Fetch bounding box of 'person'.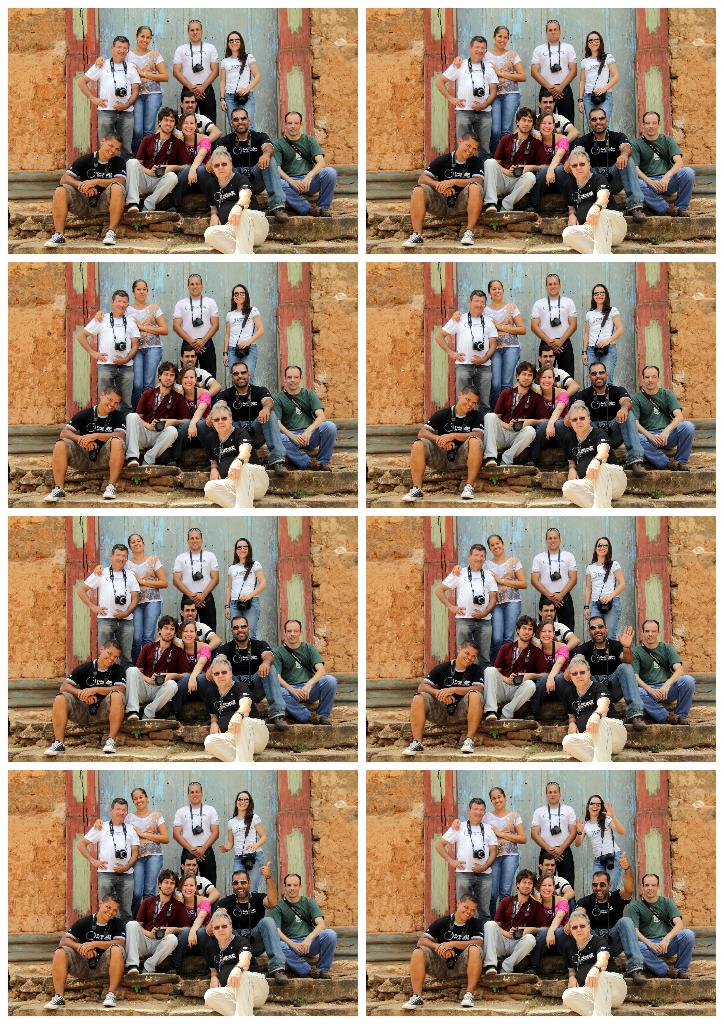
Bbox: 526:273:581:371.
